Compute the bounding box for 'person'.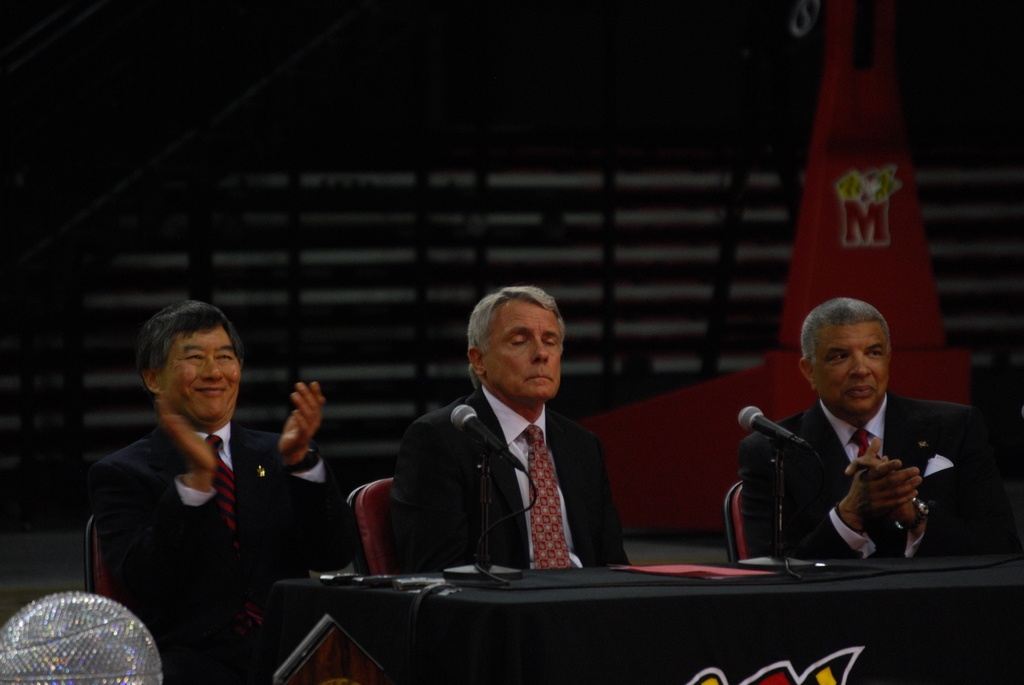
rect(381, 288, 636, 576).
